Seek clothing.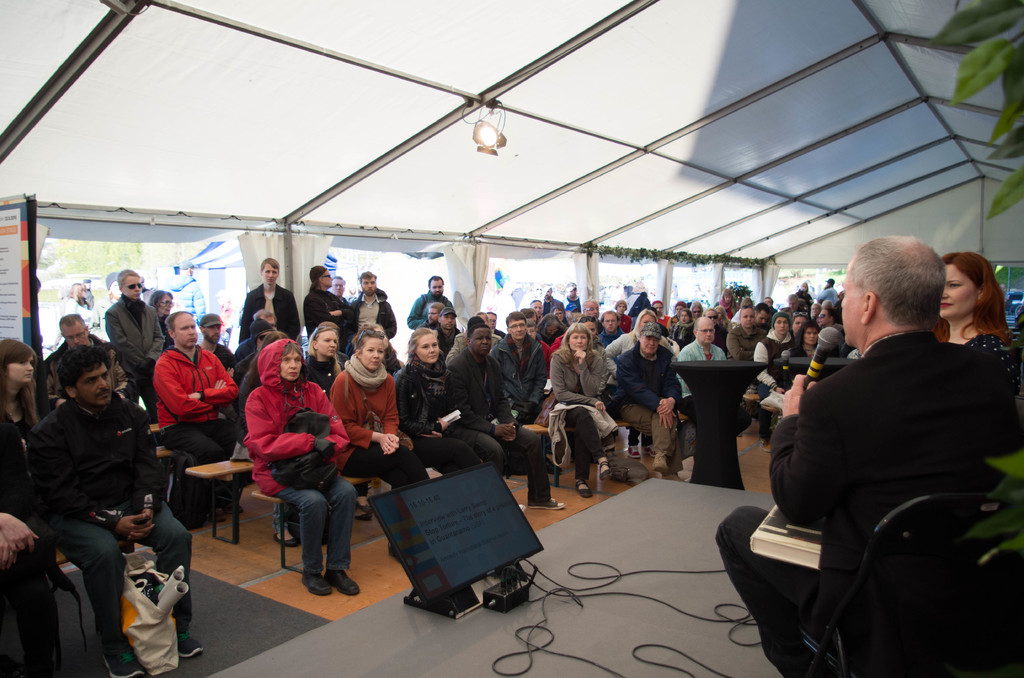
detection(618, 331, 684, 465).
